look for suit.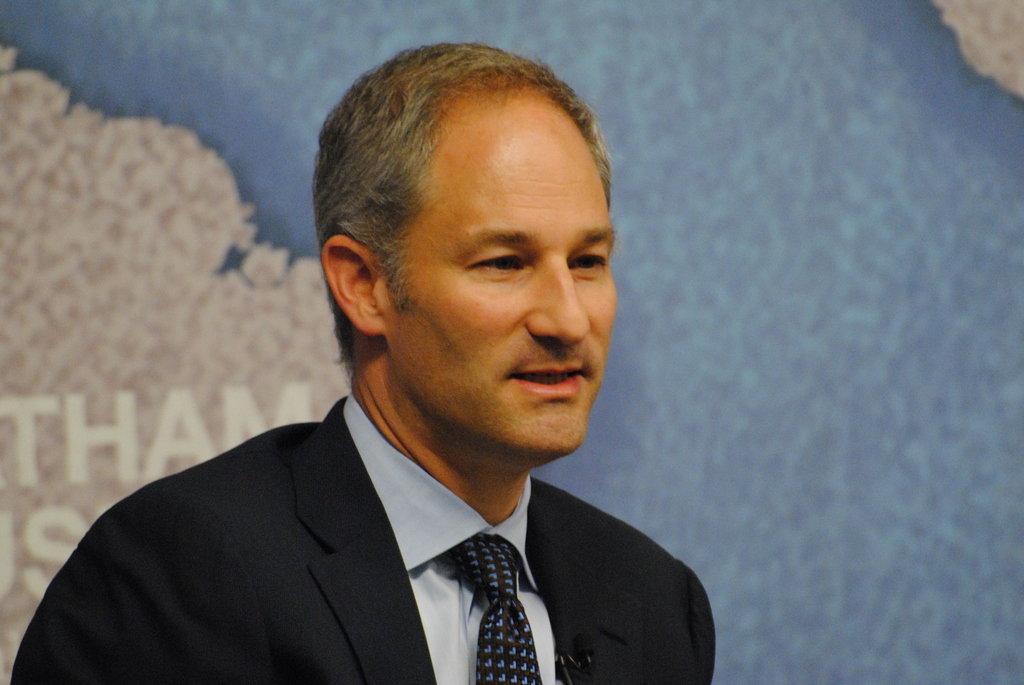
Found: bbox(20, 363, 740, 680).
